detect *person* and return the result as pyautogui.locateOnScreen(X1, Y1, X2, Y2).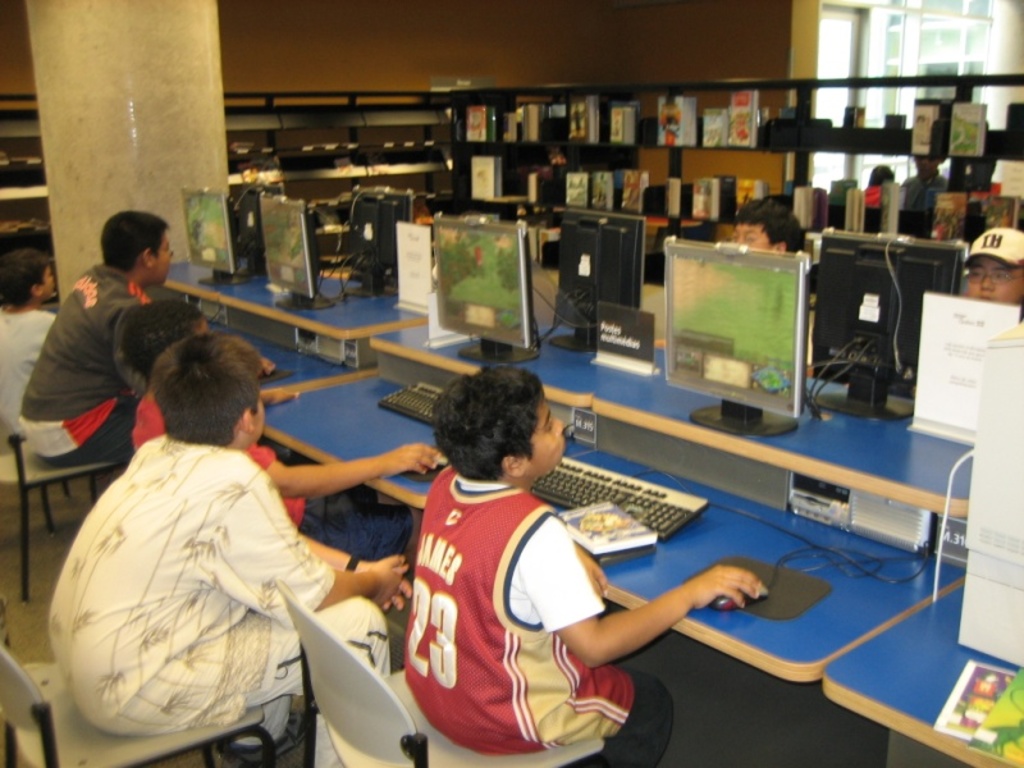
pyautogui.locateOnScreen(402, 364, 767, 767).
